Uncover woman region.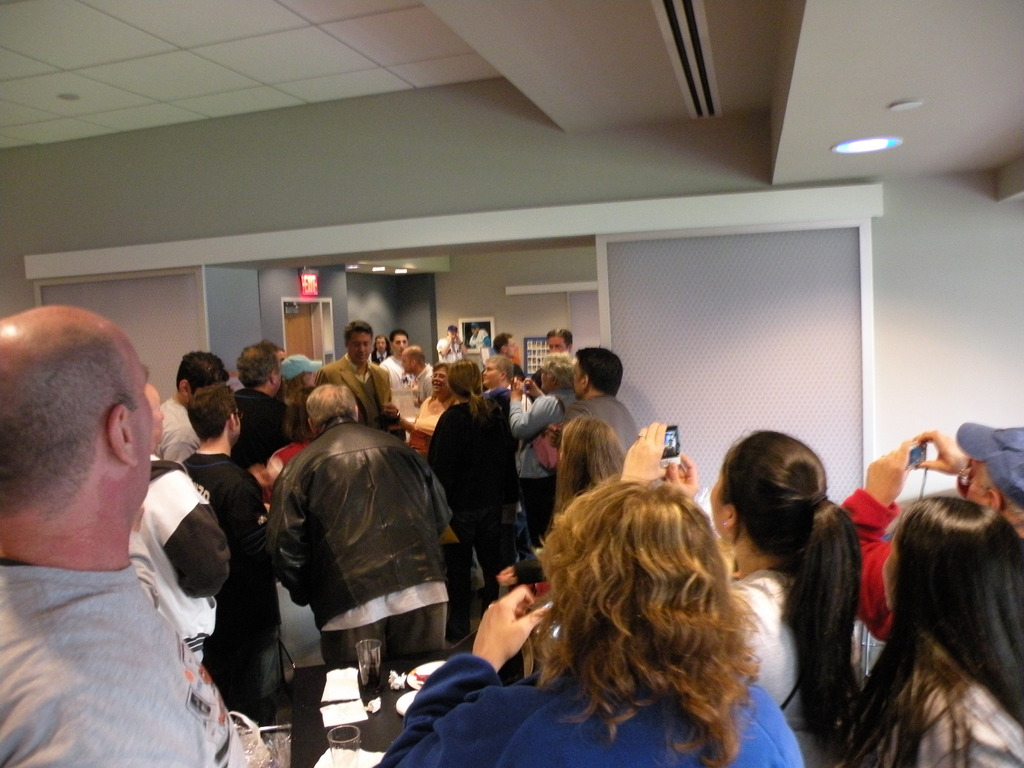
Uncovered: (x1=427, y1=347, x2=530, y2=651).
